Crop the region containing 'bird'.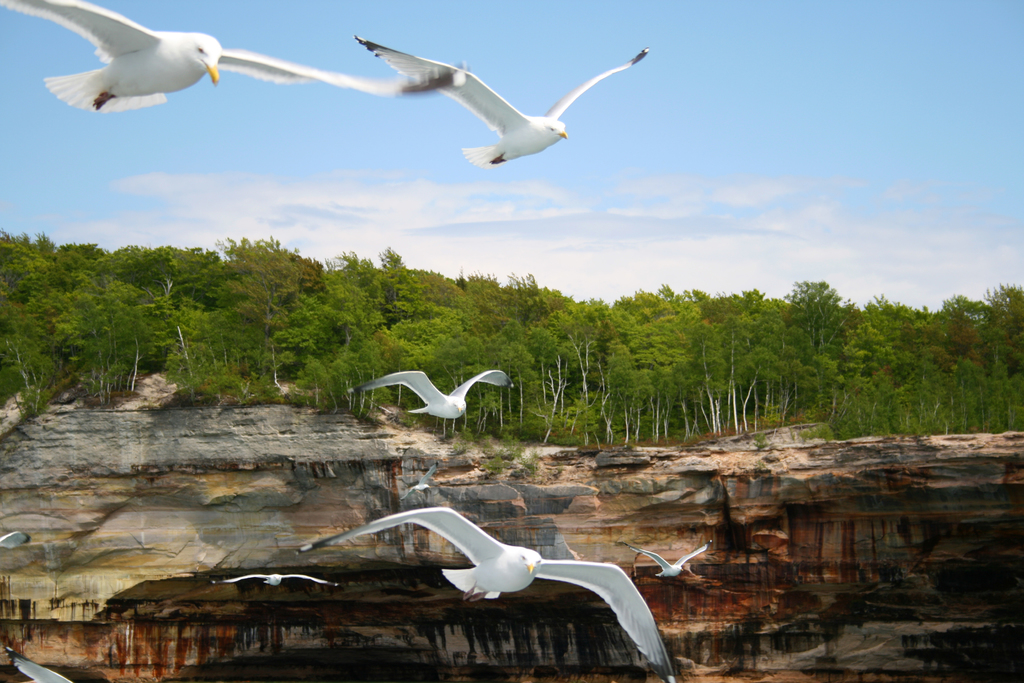
Crop region: detection(359, 363, 514, 421).
